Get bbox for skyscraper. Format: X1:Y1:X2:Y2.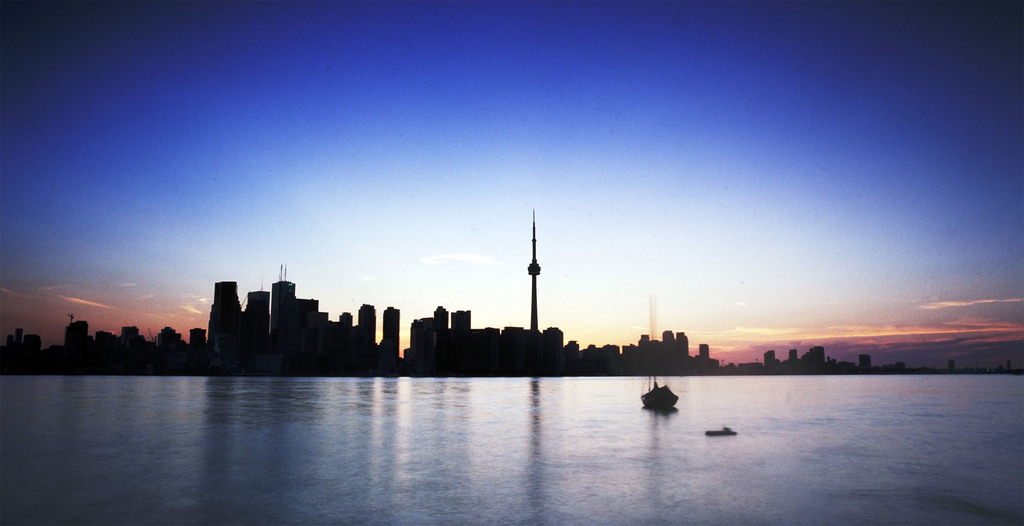
527:208:539:344.
